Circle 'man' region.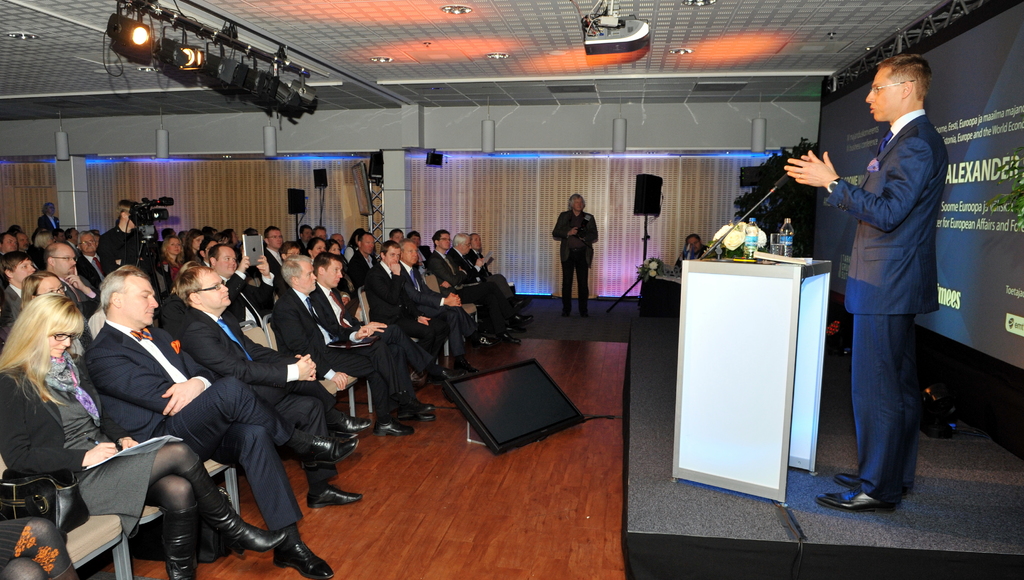
Region: x1=0, y1=232, x2=22, y2=273.
